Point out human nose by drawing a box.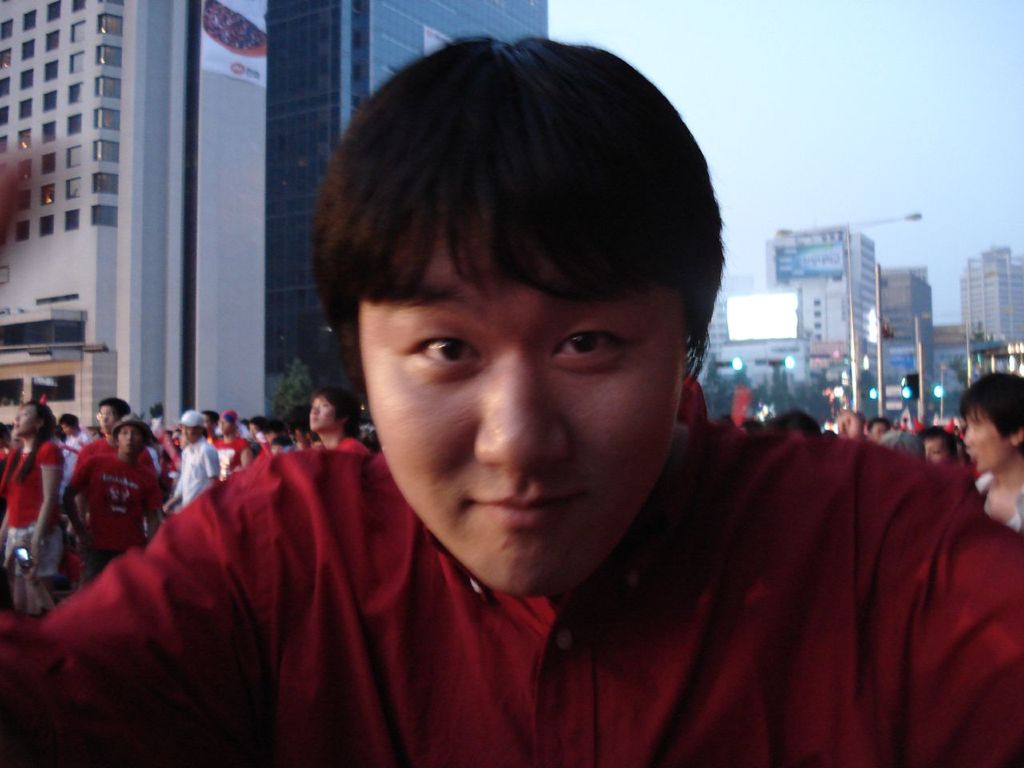
[left=474, top=363, right=562, bottom=479].
